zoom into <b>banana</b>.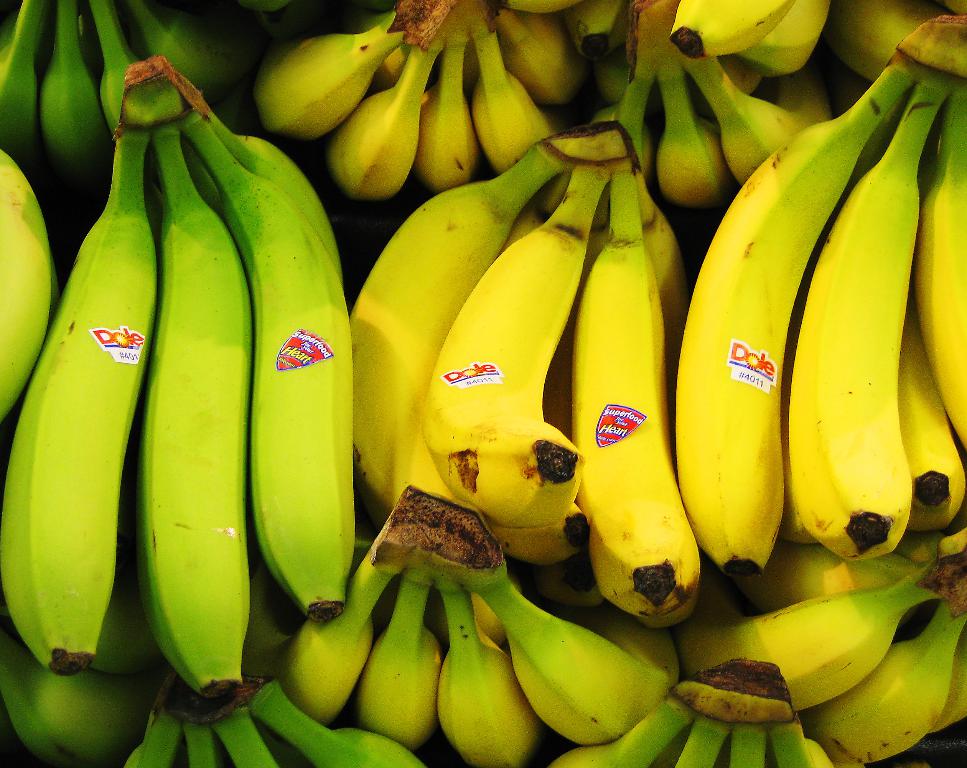
Zoom target: <region>193, 113, 355, 626</region>.
